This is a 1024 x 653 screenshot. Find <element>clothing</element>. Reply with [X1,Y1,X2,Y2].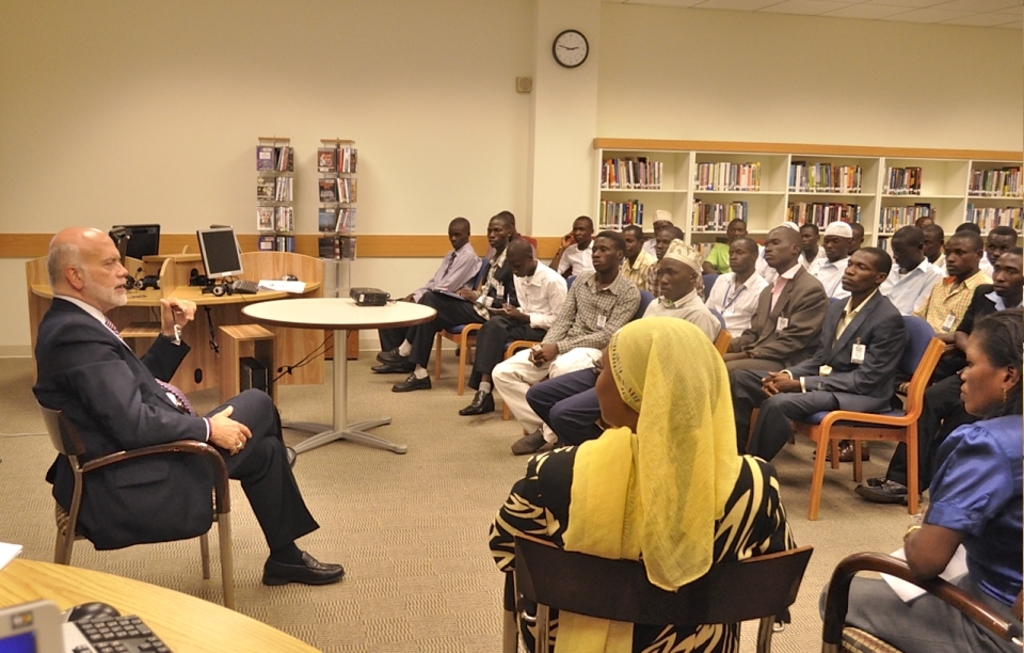
[707,269,767,331].
